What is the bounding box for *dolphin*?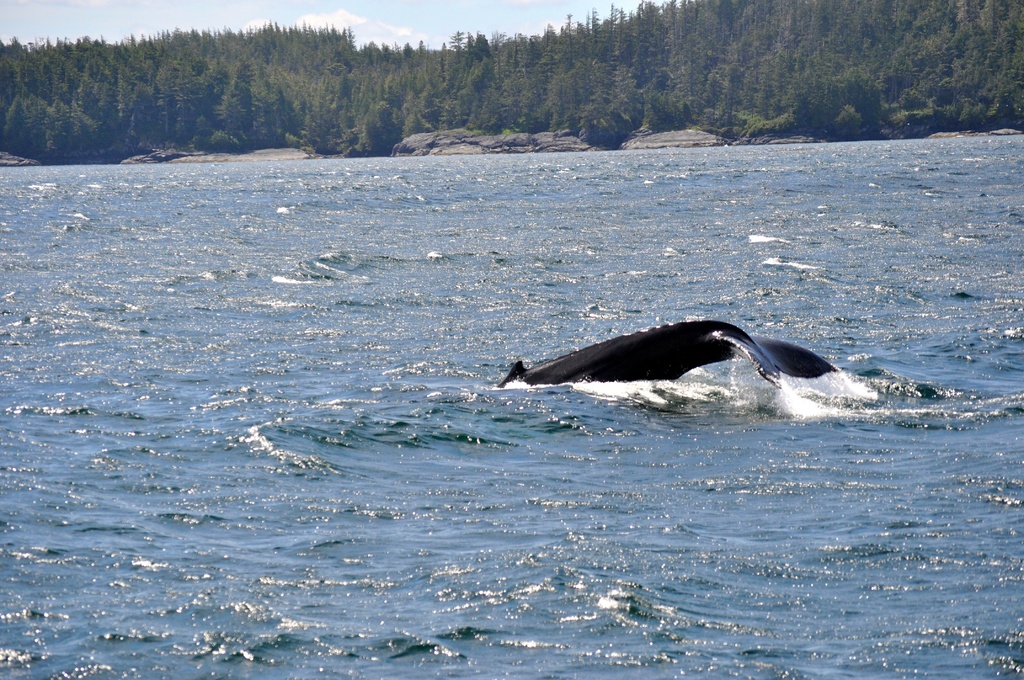
(499, 319, 838, 409).
